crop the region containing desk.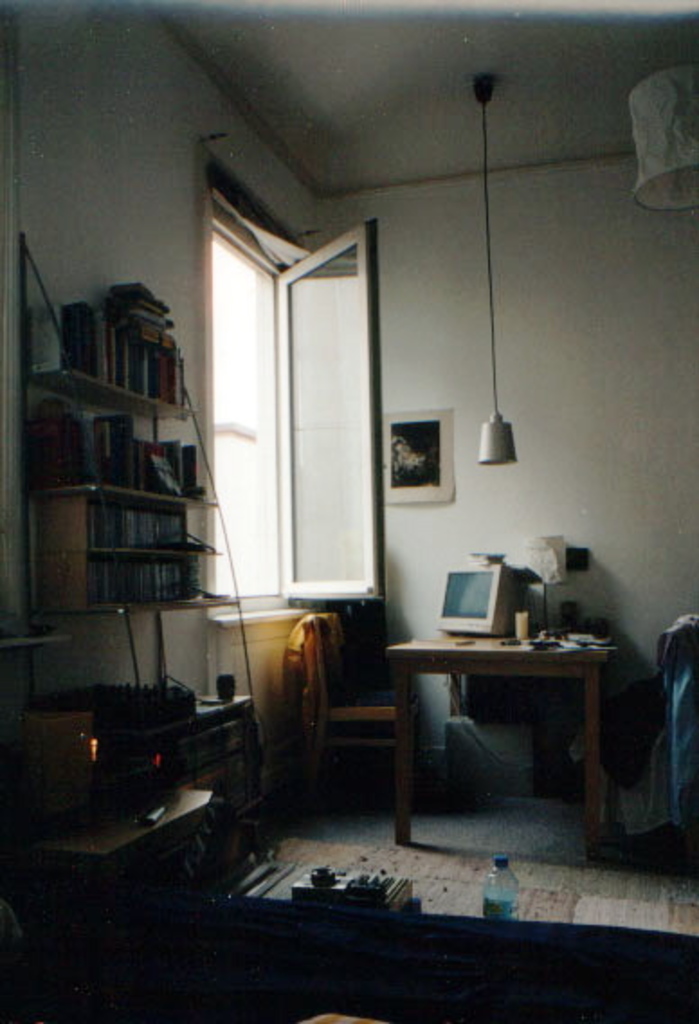
Crop region: 375:617:645:858.
